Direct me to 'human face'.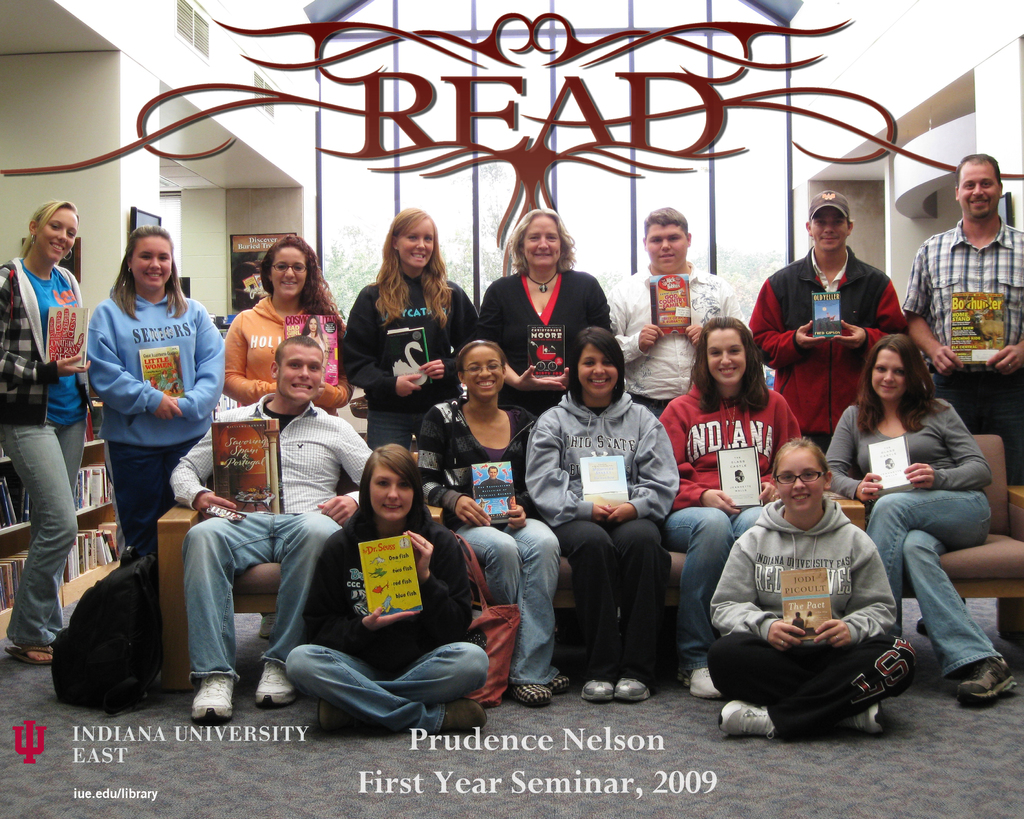
Direction: <bbox>523, 215, 559, 266</bbox>.
